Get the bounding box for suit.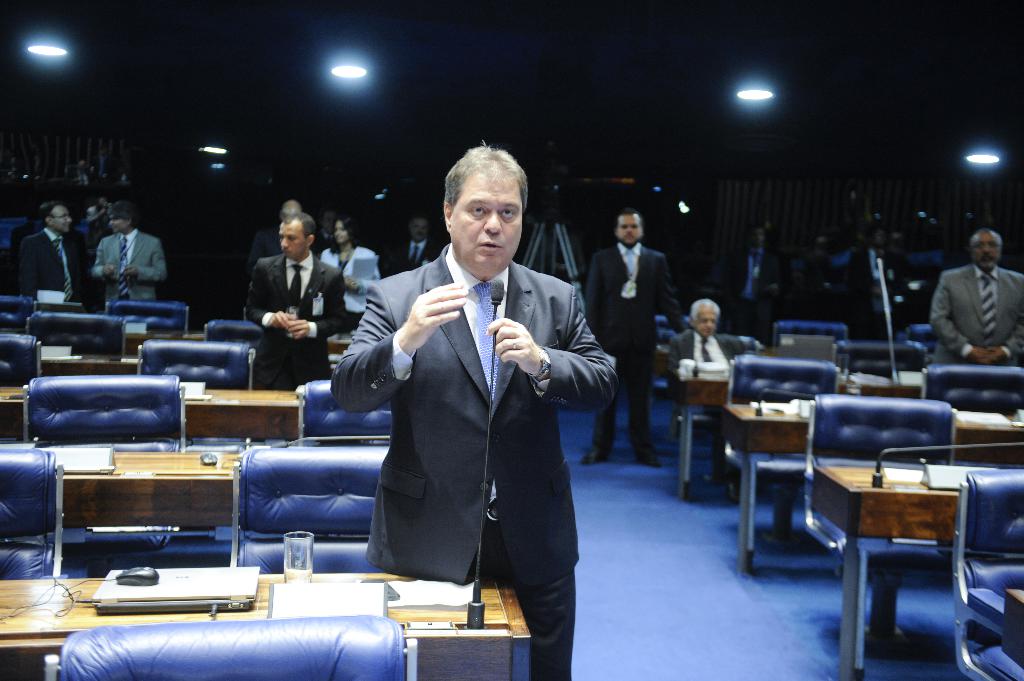
pyautogui.locateOnScreen(315, 240, 381, 319).
